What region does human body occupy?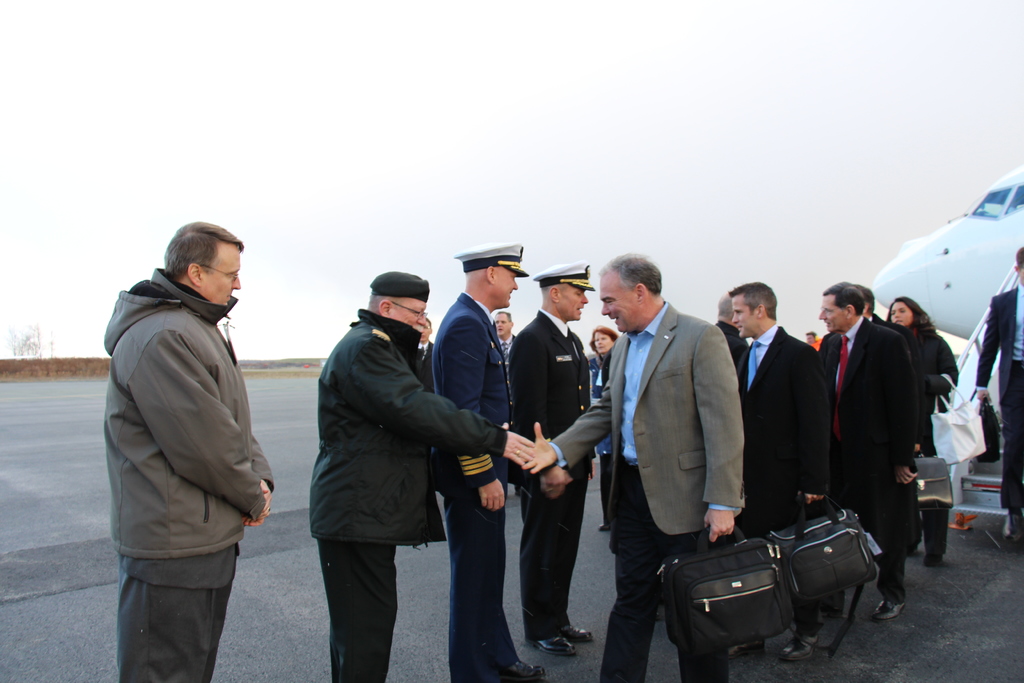
bbox=[815, 270, 924, 634].
